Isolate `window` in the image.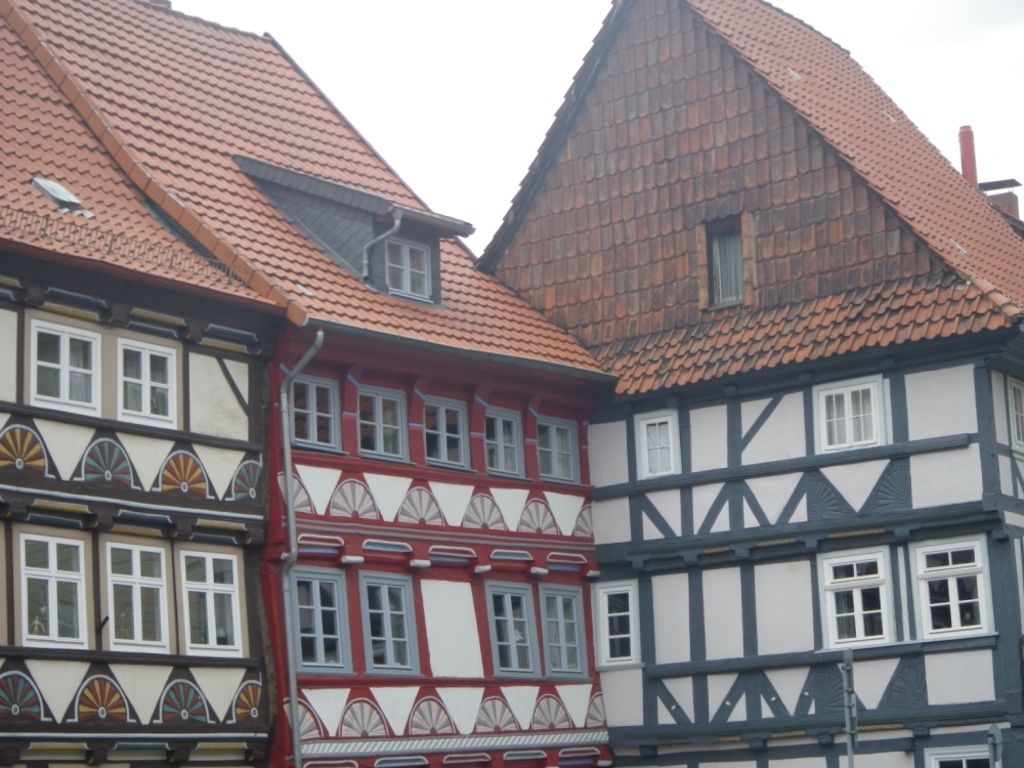
Isolated region: {"x1": 935, "y1": 752, "x2": 990, "y2": 767}.
